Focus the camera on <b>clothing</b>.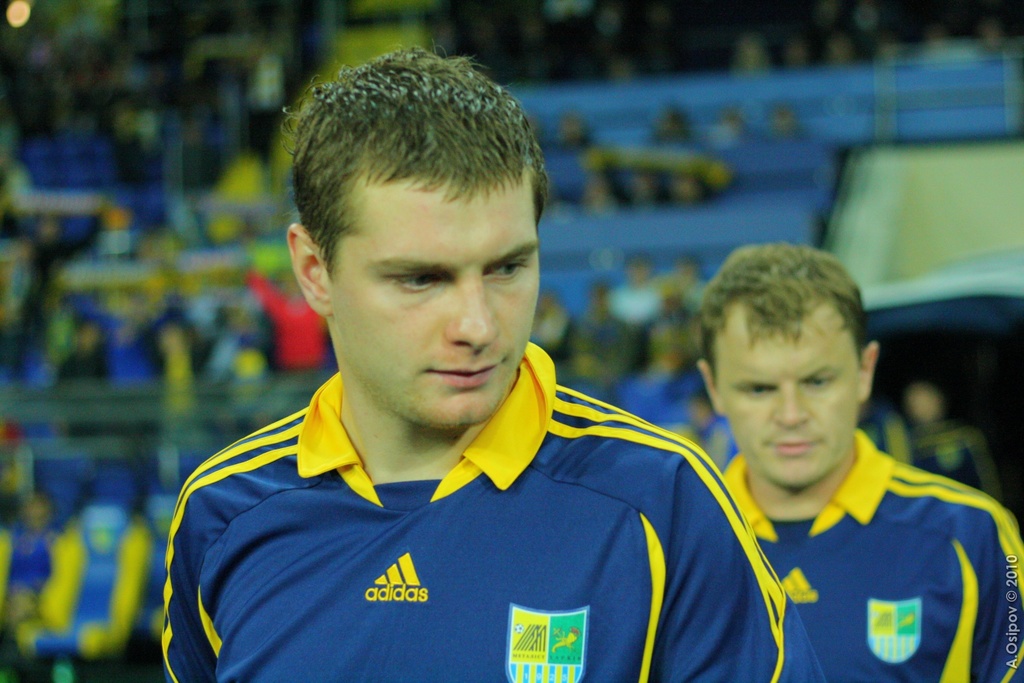
Focus region: (x1=603, y1=282, x2=671, y2=324).
